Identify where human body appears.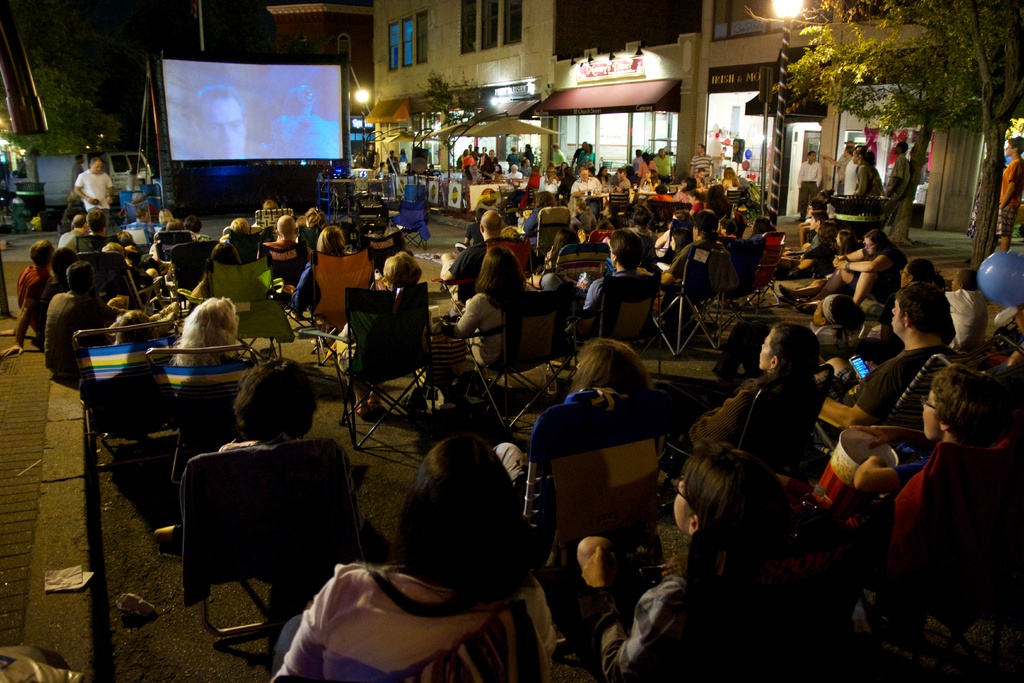
Appears at 681:321:818:460.
